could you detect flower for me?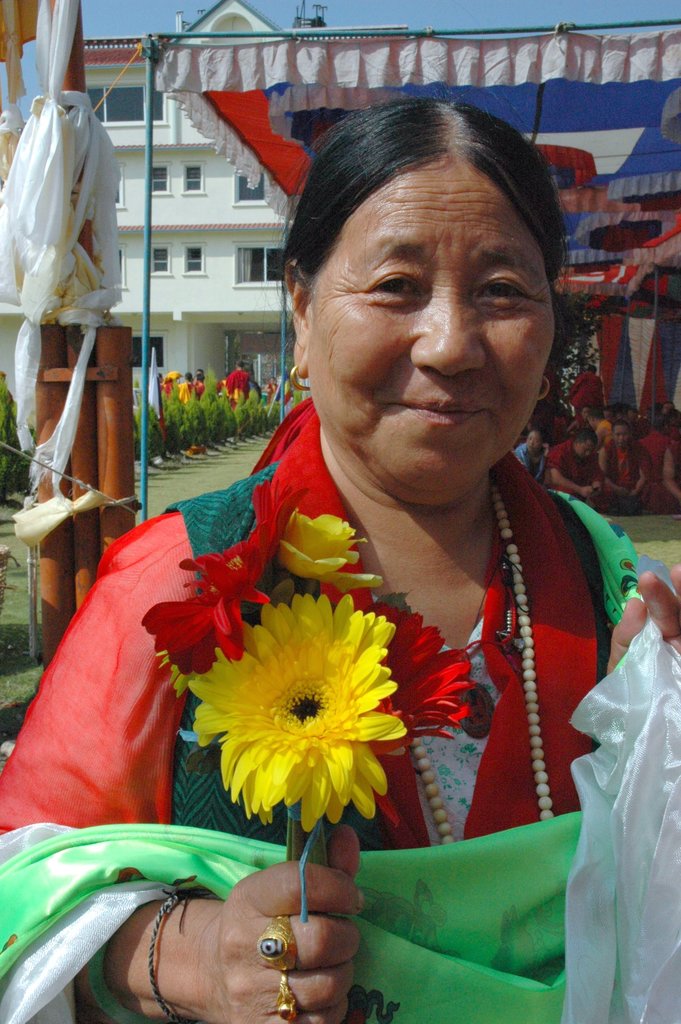
Detection result: Rect(180, 602, 405, 834).
